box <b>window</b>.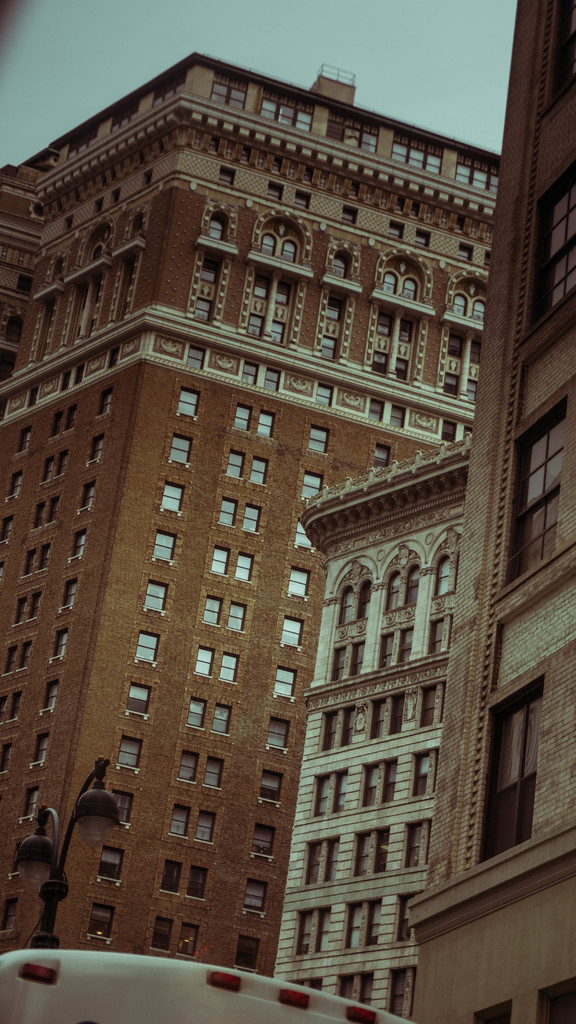
<box>308,422,326,455</box>.
